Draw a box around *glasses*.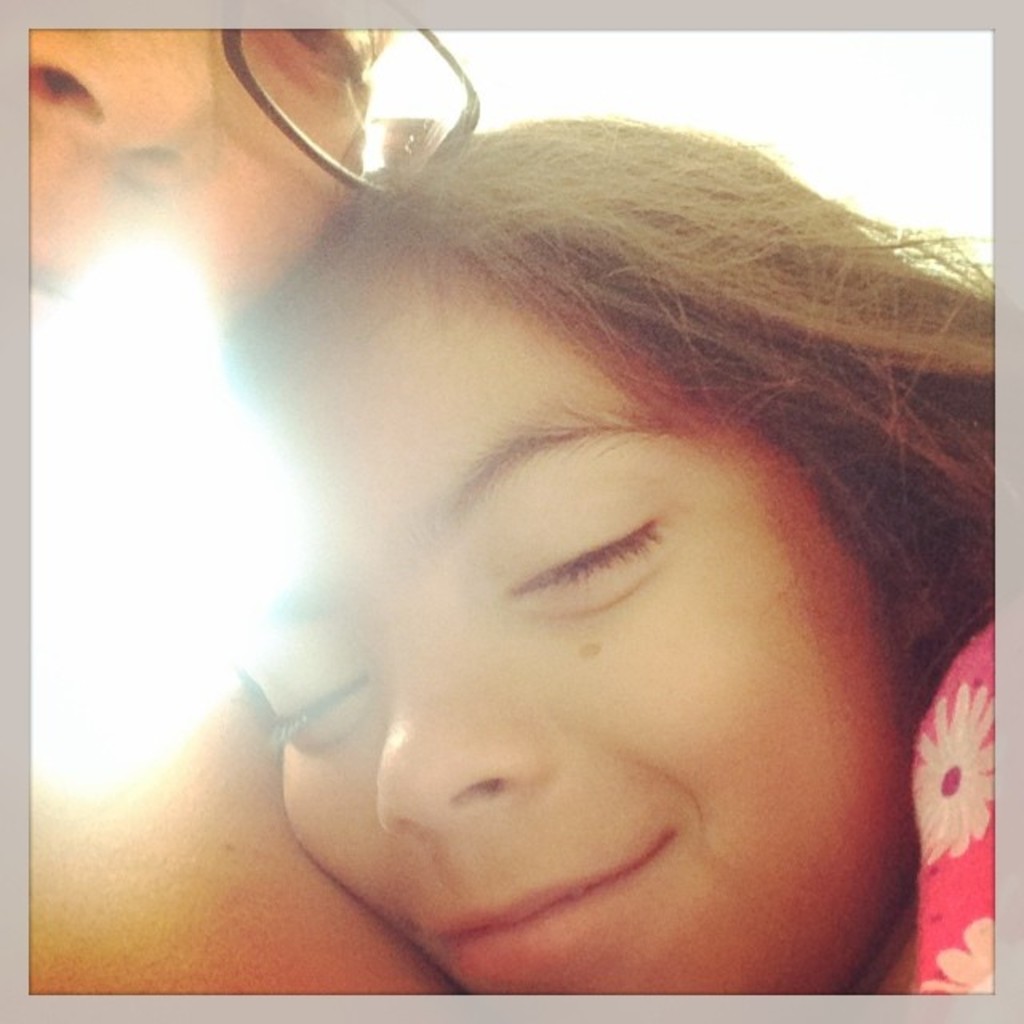
(218, 22, 485, 211).
